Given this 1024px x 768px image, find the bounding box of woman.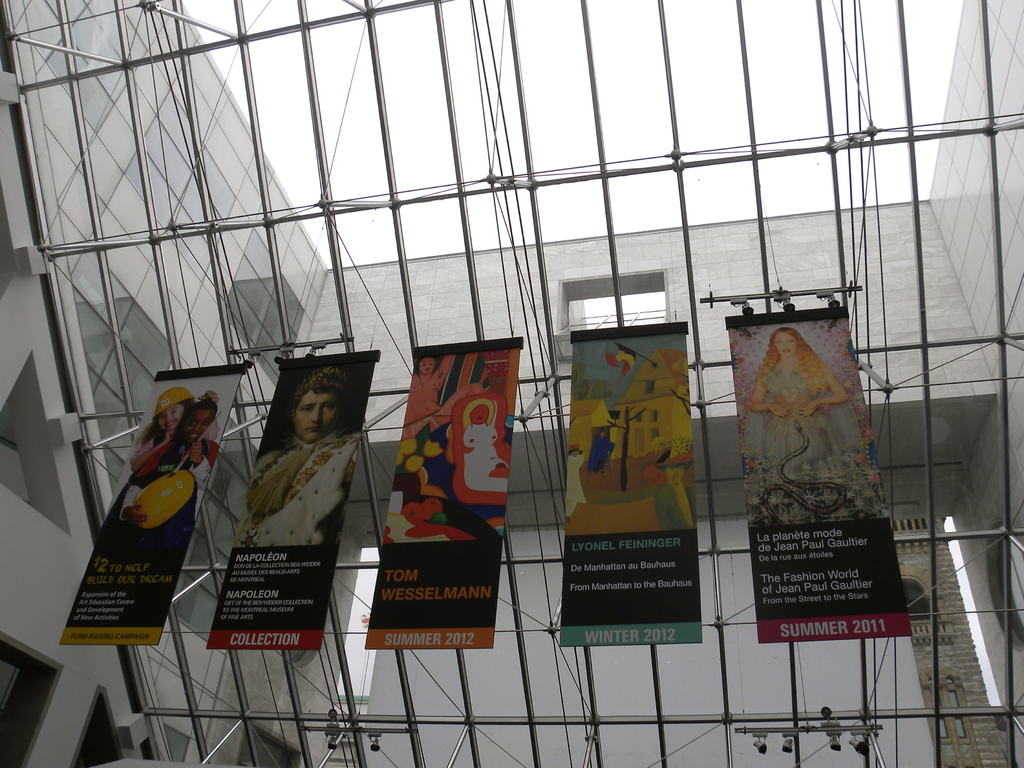
[741, 328, 866, 471].
